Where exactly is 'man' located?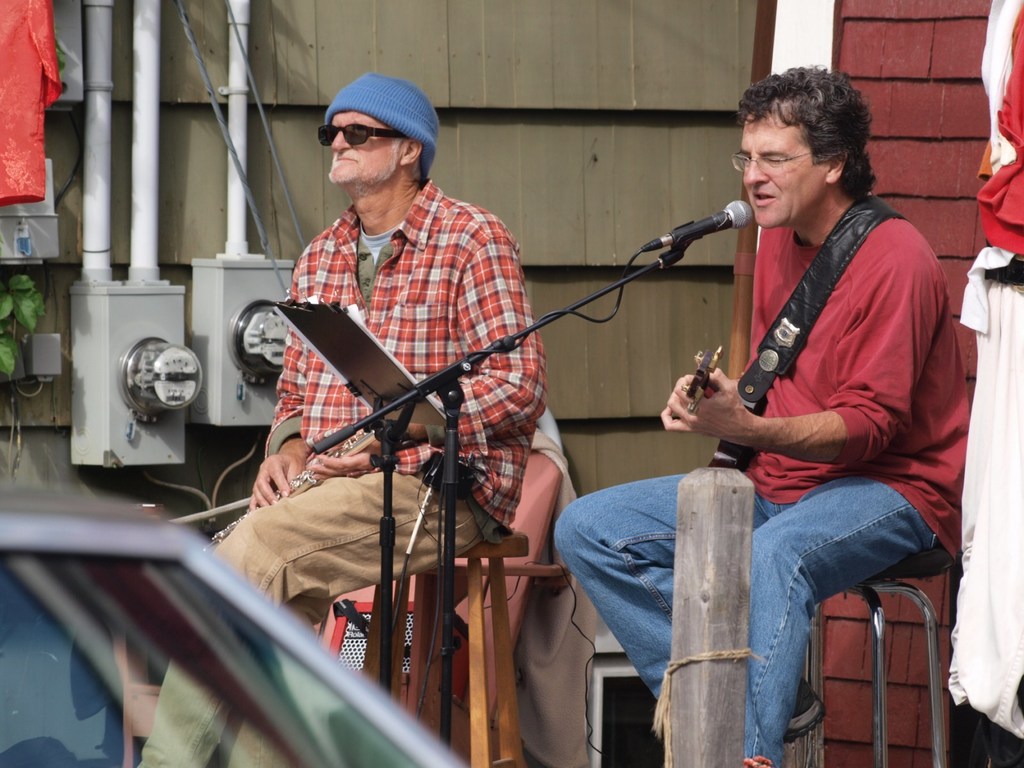
Its bounding box is pyautogui.locateOnScreen(134, 70, 543, 767).
